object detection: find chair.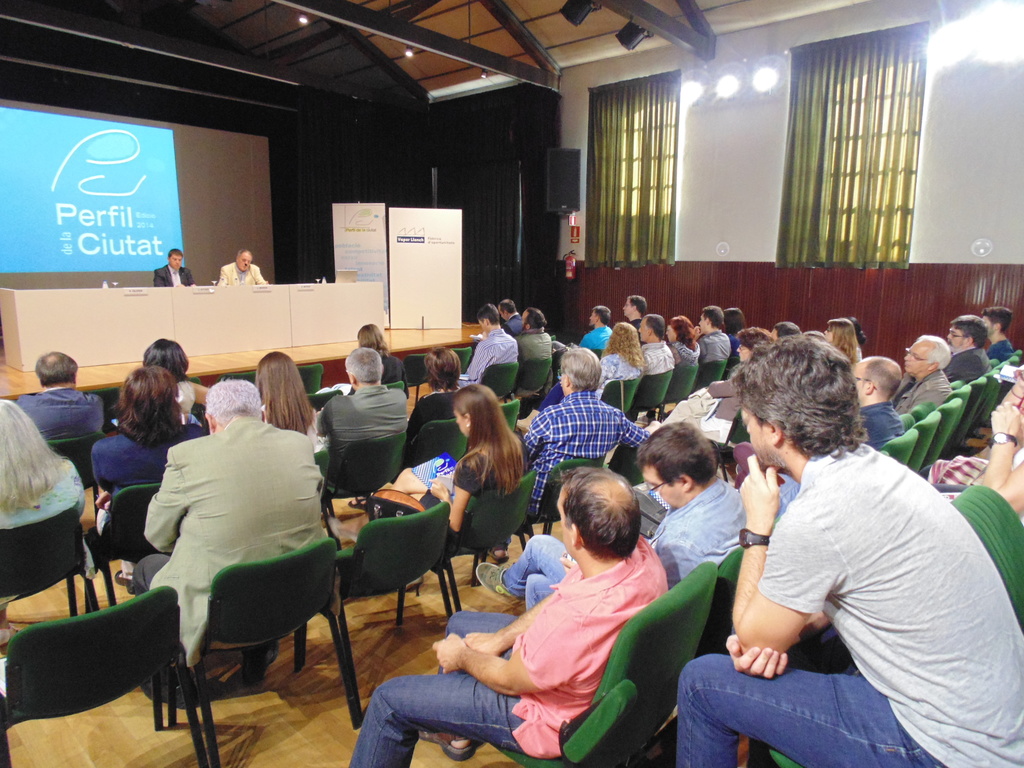
bbox=[518, 358, 552, 421].
